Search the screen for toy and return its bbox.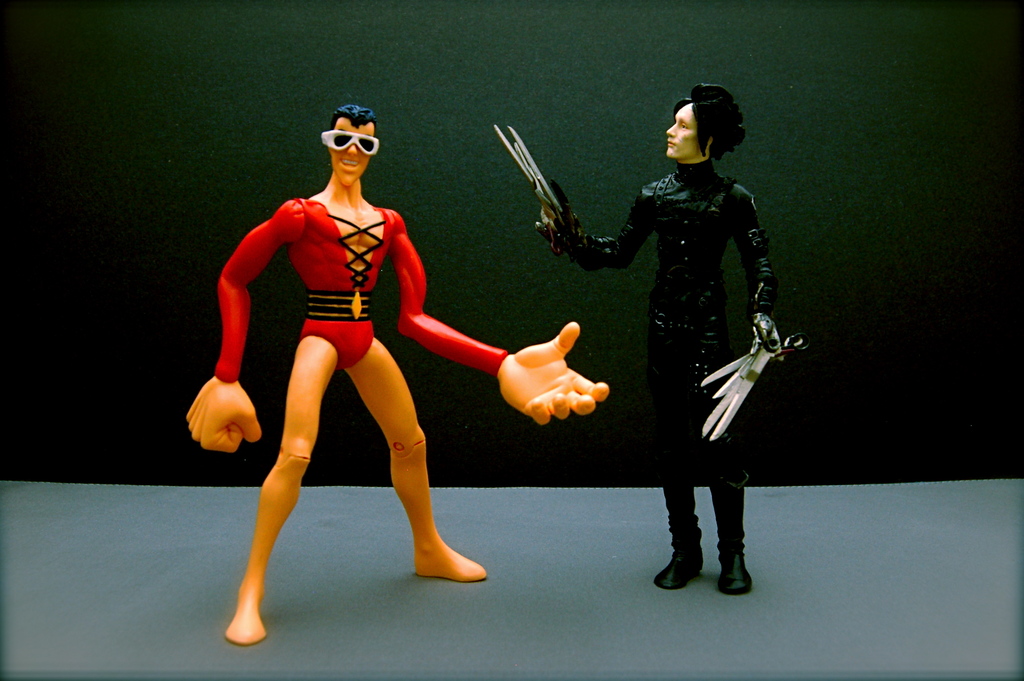
Found: l=493, t=77, r=811, b=597.
